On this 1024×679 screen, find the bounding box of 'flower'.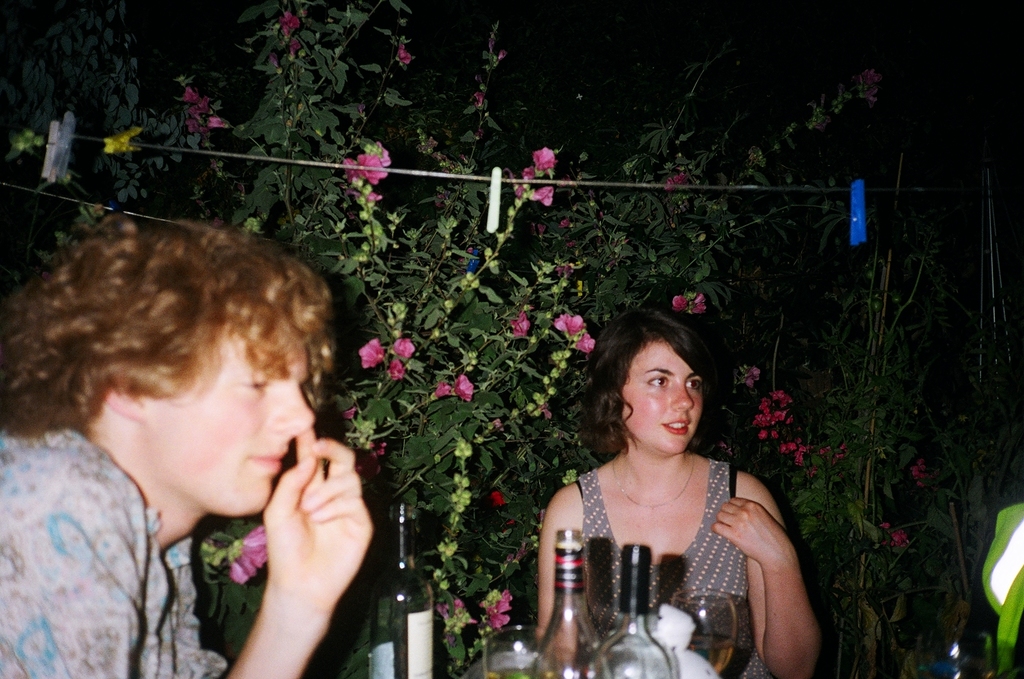
Bounding box: box(399, 49, 413, 62).
